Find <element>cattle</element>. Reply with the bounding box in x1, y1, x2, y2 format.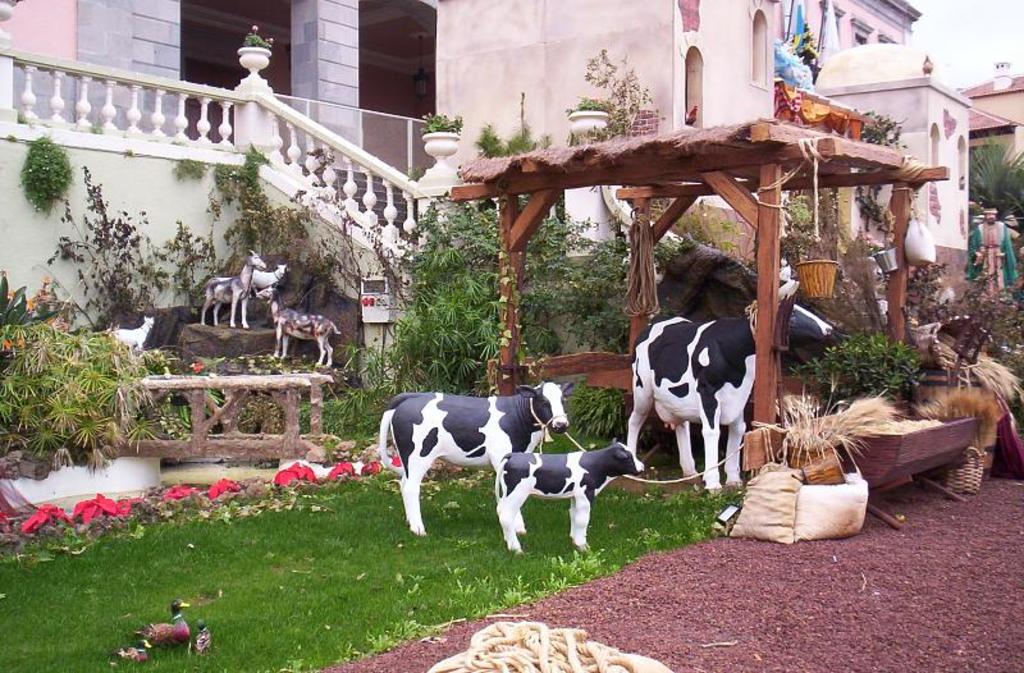
251, 261, 287, 299.
